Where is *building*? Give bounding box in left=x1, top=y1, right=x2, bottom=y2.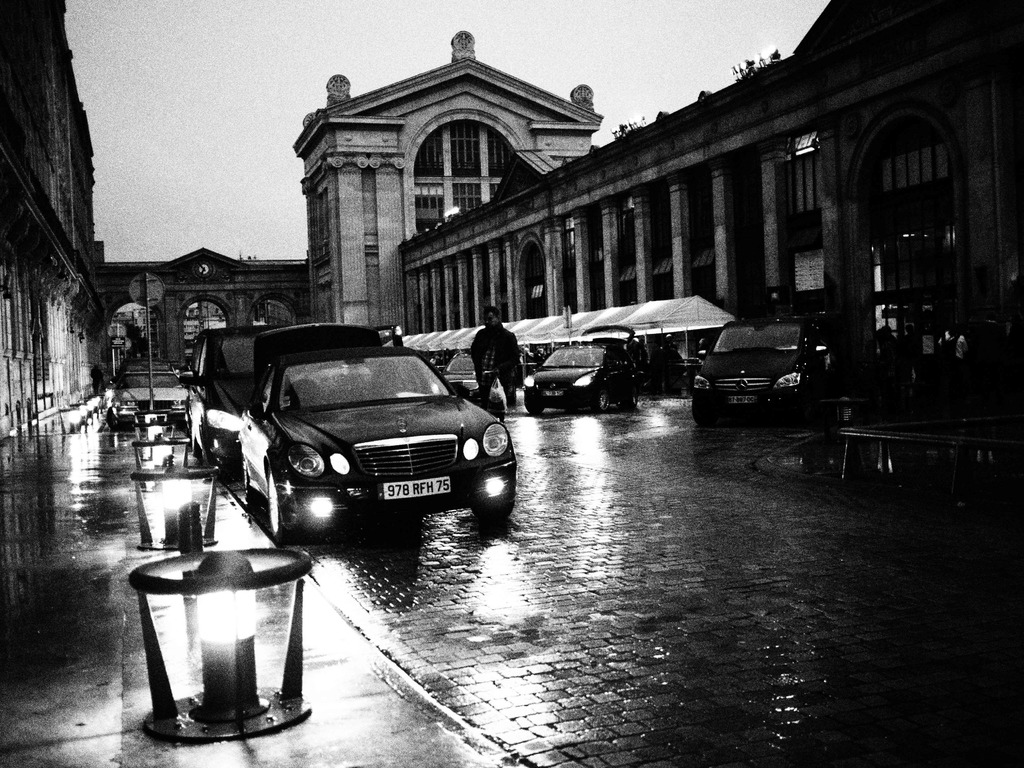
left=287, top=29, right=611, bottom=322.
